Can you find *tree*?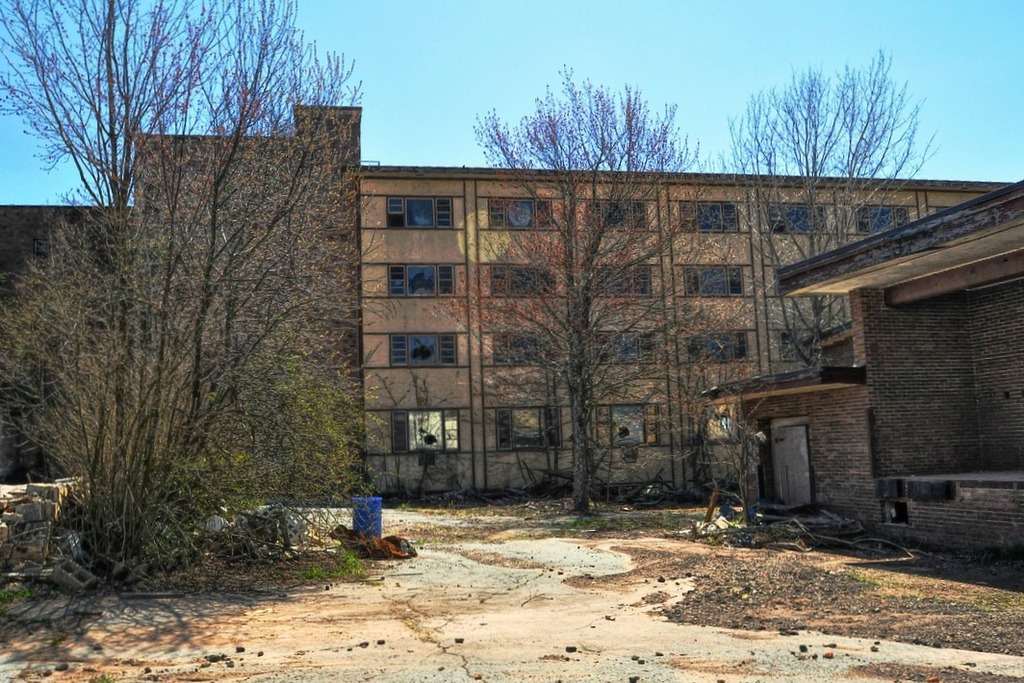
Yes, bounding box: <box>423,42,939,510</box>.
